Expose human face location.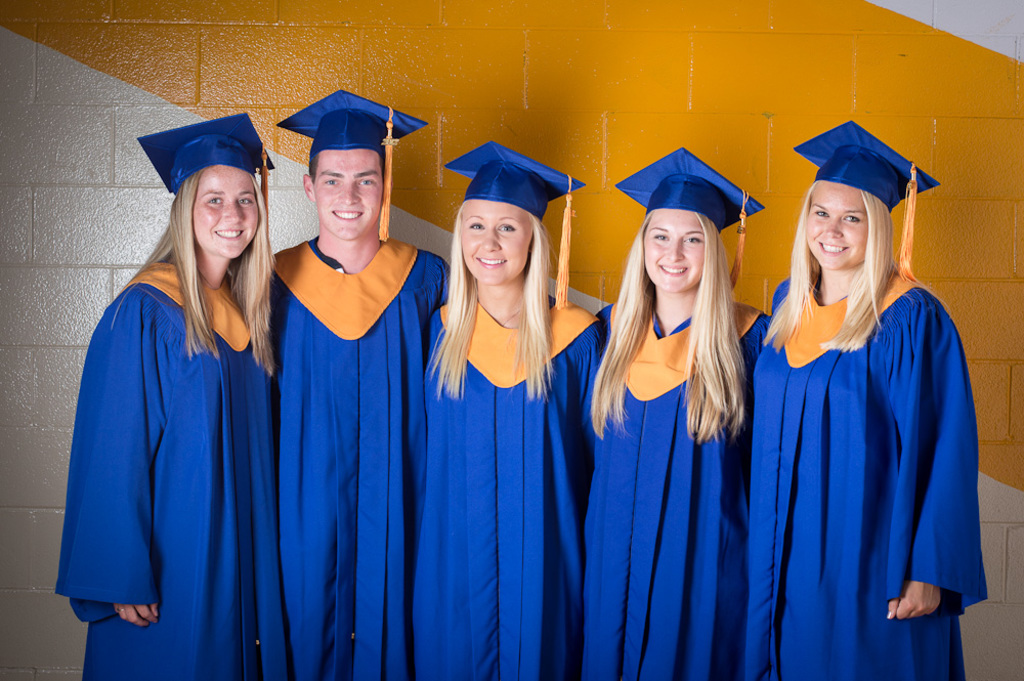
Exposed at (x1=194, y1=163, x2=257, y2=255).
